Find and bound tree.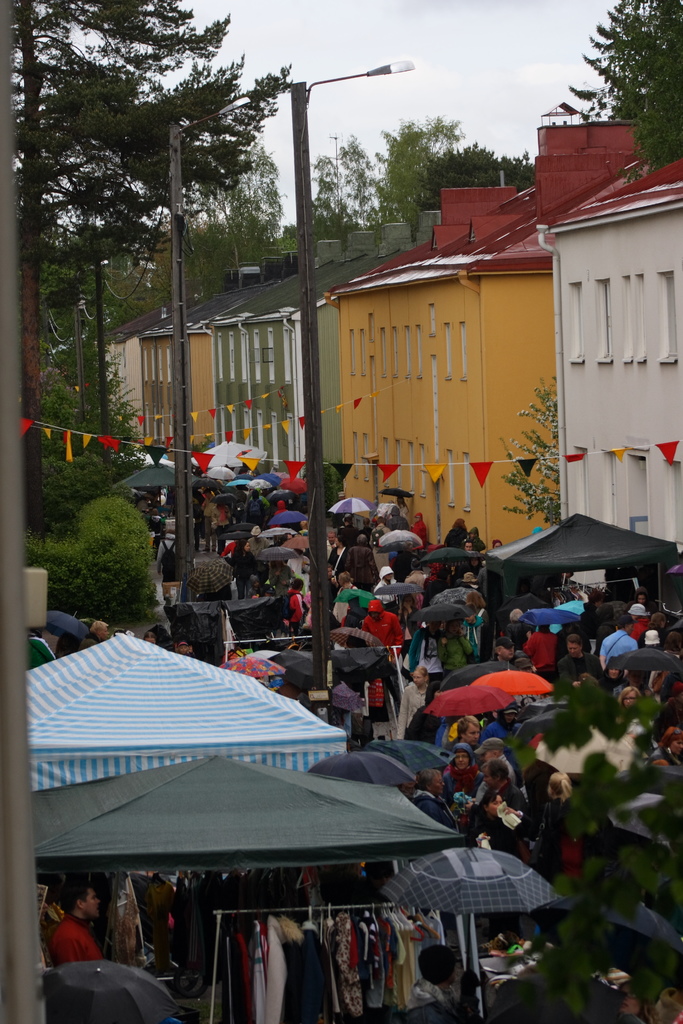
Bound: left=379, top=109, right=477, bottom=234.
